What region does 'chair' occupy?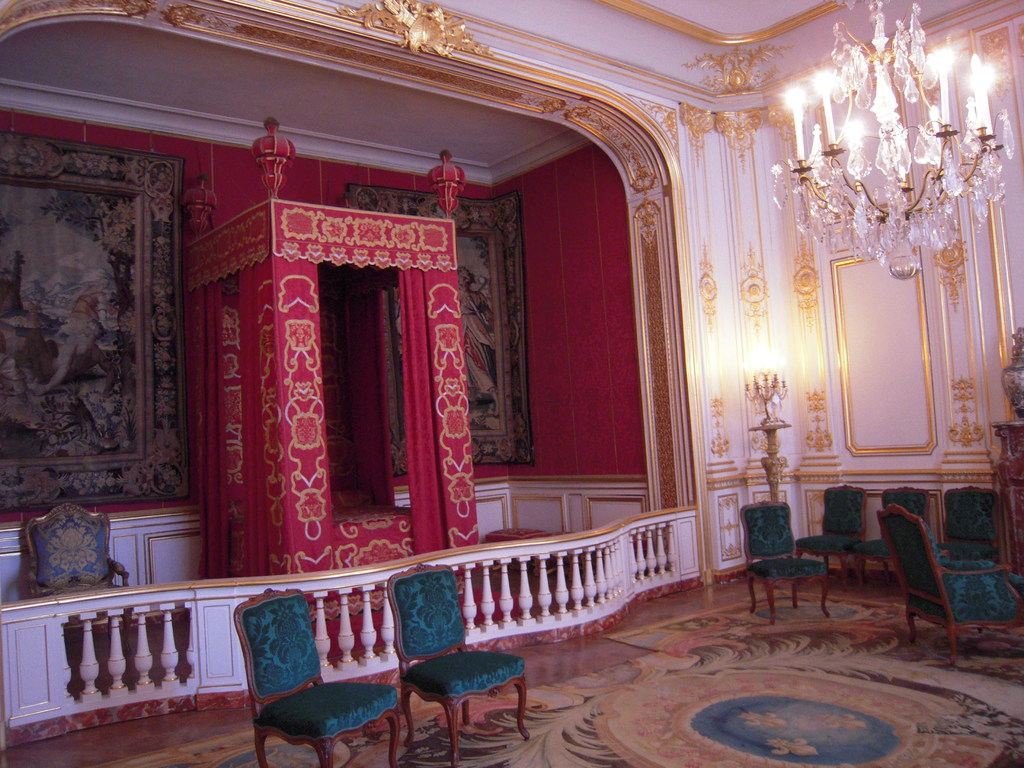
847, 485, 931, 590.
